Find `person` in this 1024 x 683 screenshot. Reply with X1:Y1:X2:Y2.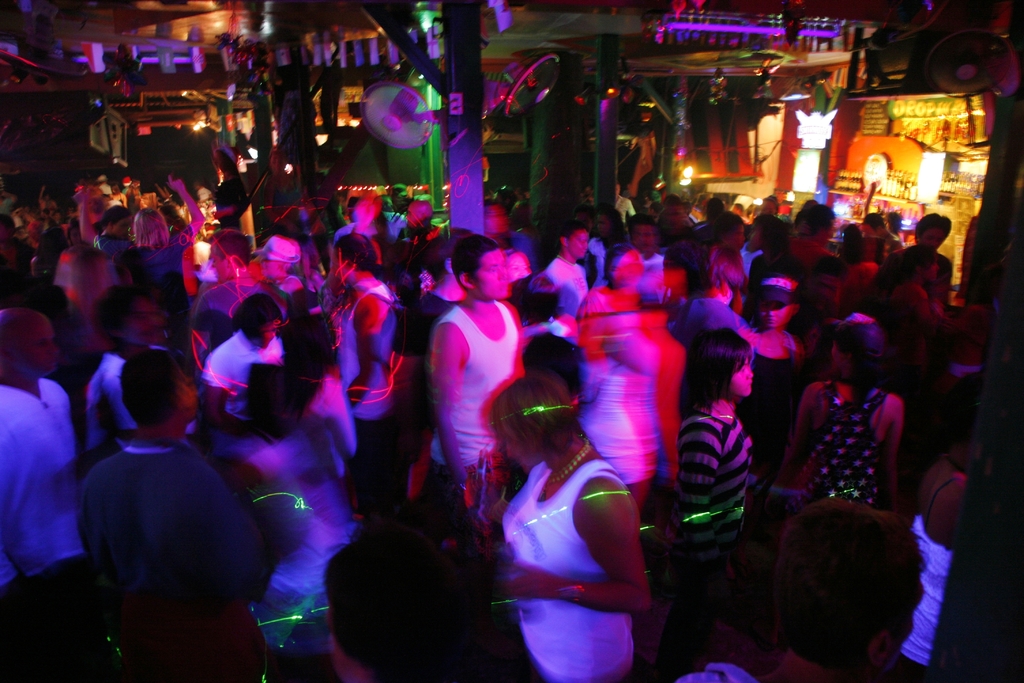
490:368:696:682.
